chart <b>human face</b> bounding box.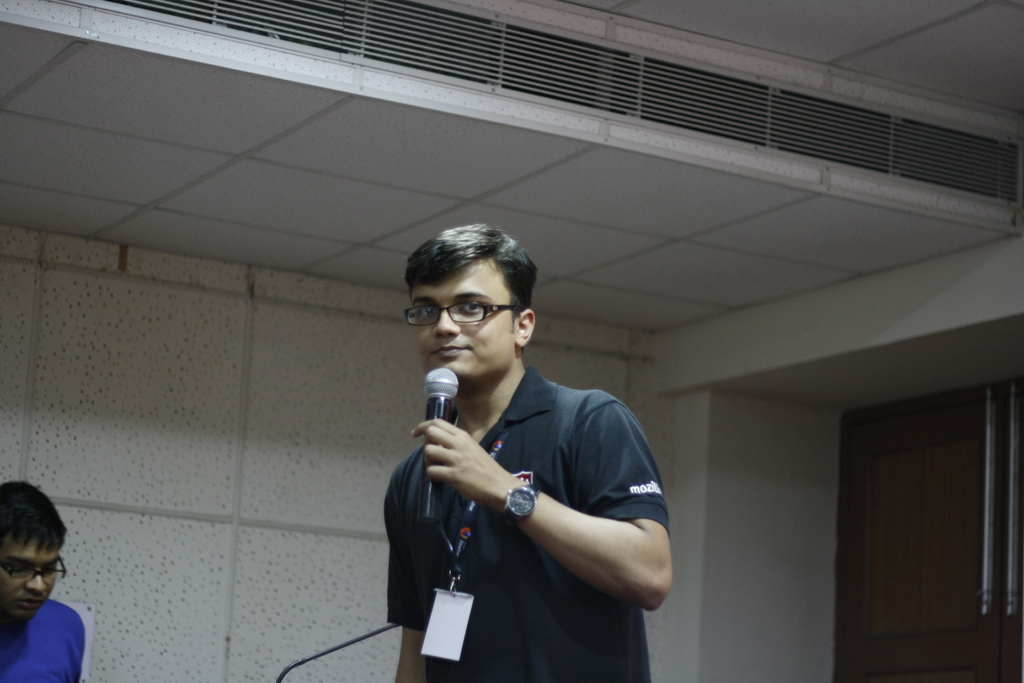
Charted: detection(403, 265, 511, 386).
